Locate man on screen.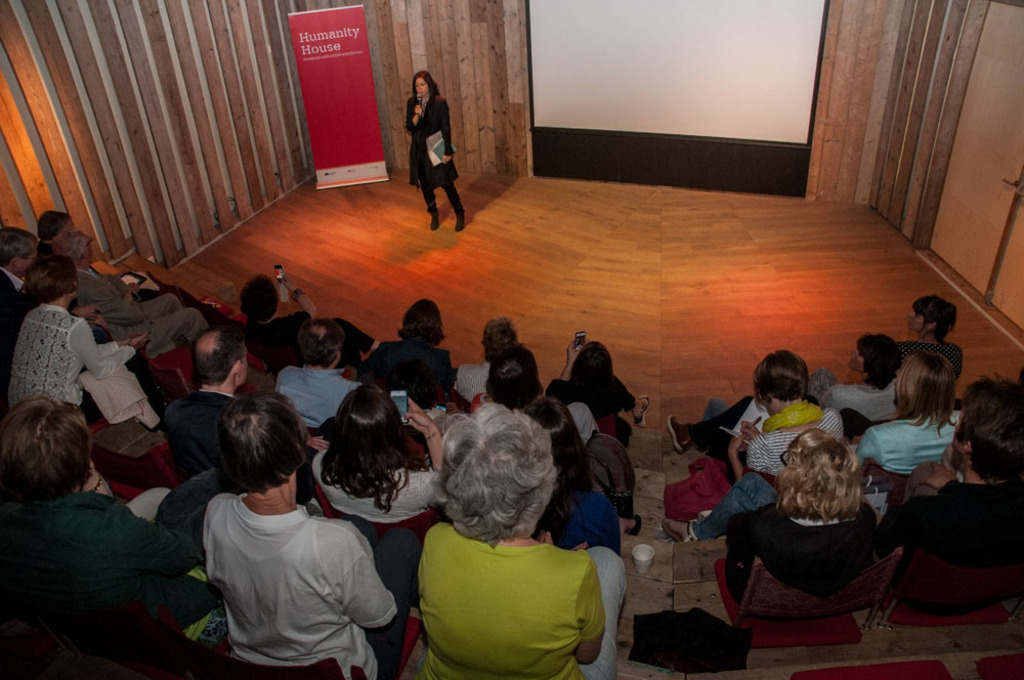
On screen at box=[217, 258, 334, 369].
